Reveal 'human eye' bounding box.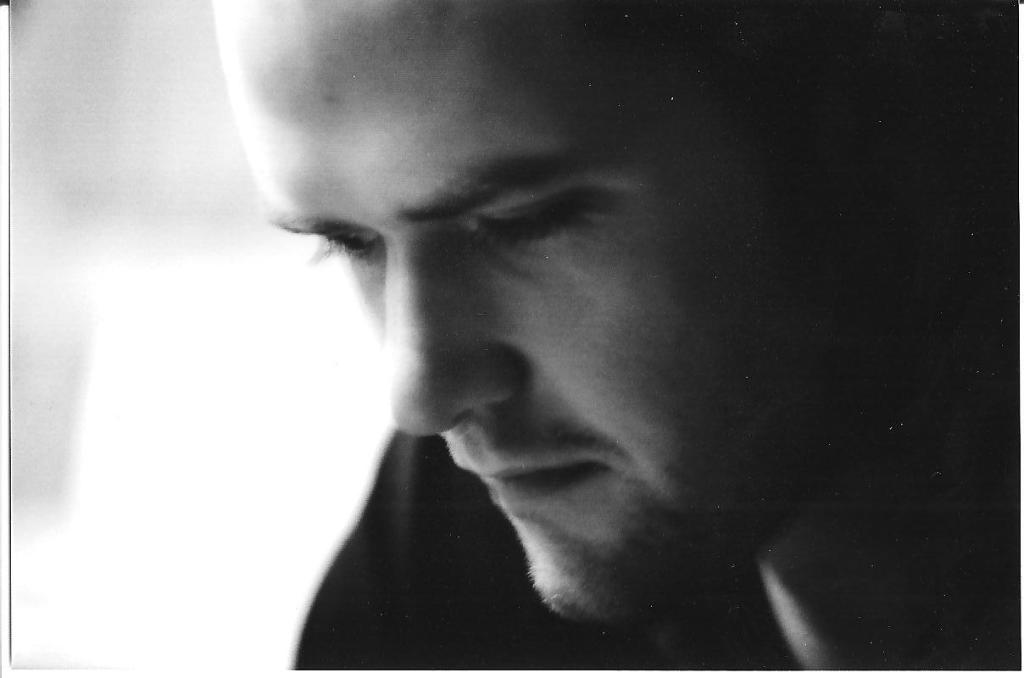
Revealed: <box>312,228,380,259</box>.
